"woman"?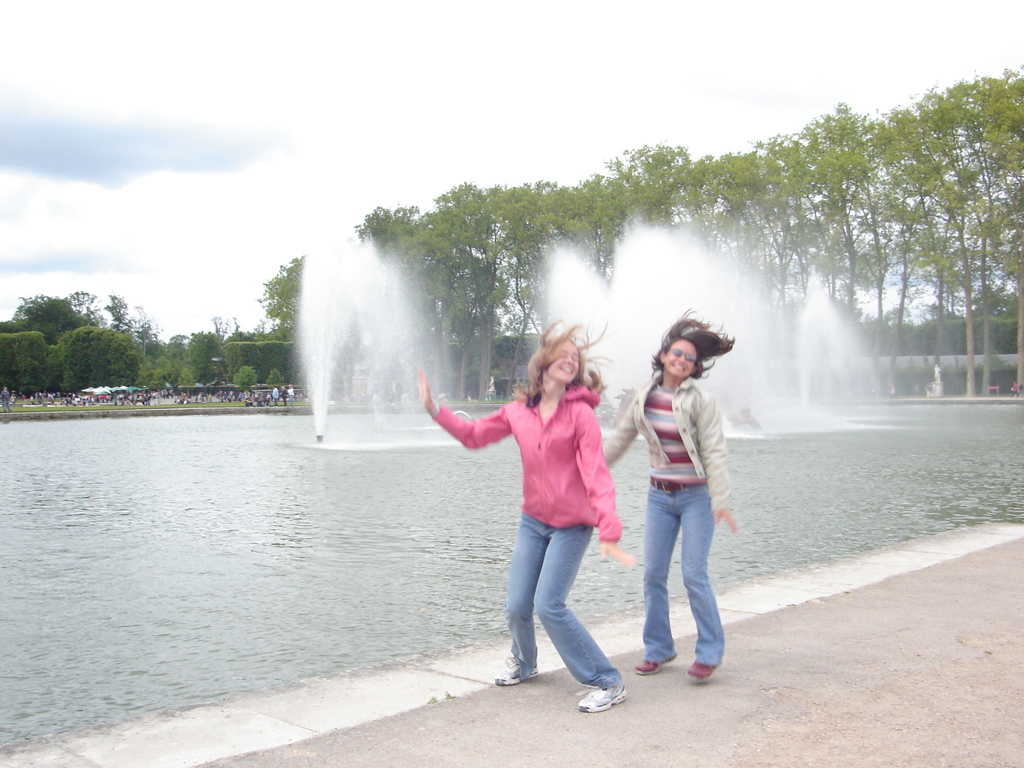
pyautogui.locateOnScreen(406, 314, 639, 708)
